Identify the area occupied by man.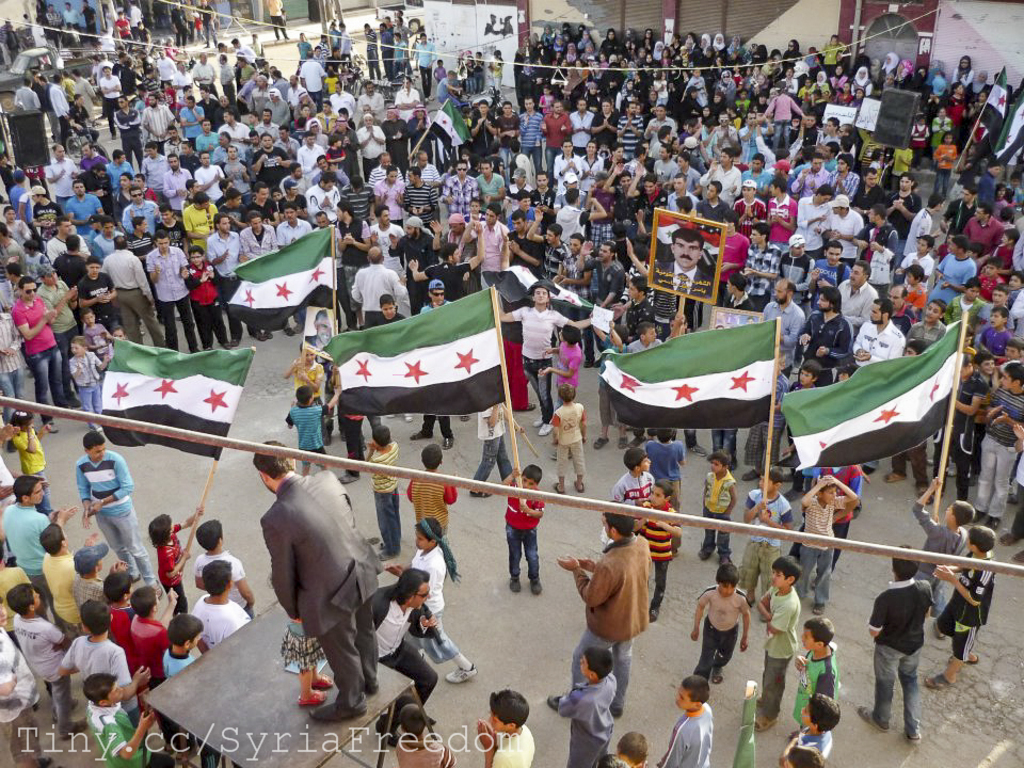
Area: BBox(167, 1, 191, 47).
